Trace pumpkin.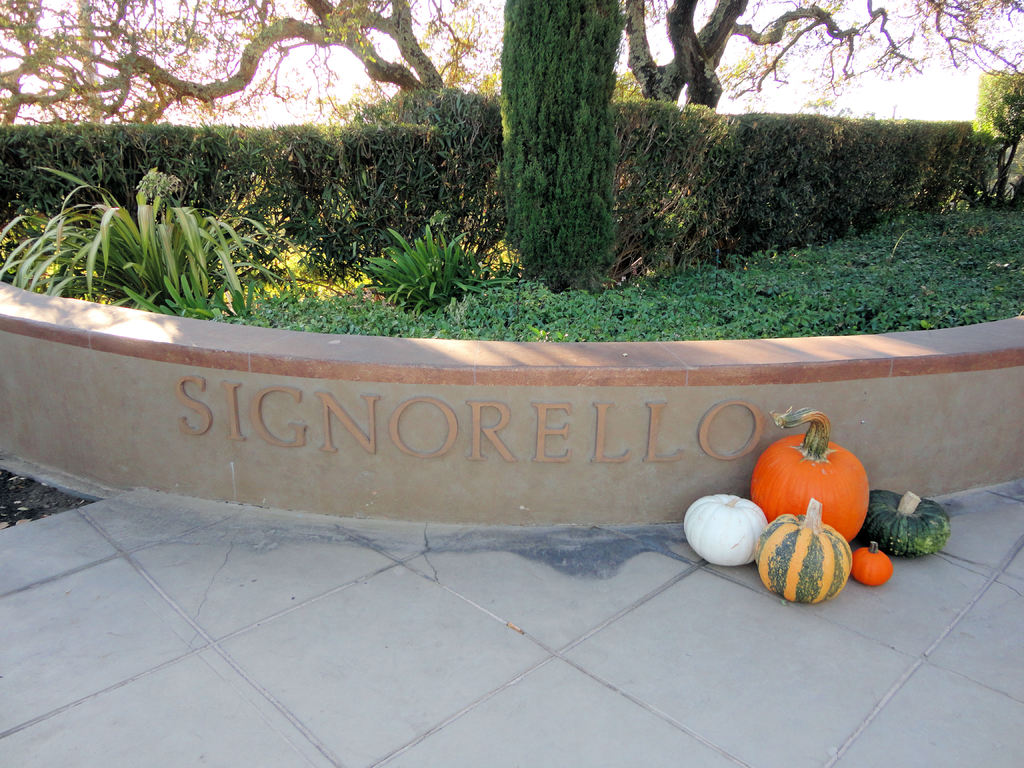
Traced to [677, 485, 776, 573].
